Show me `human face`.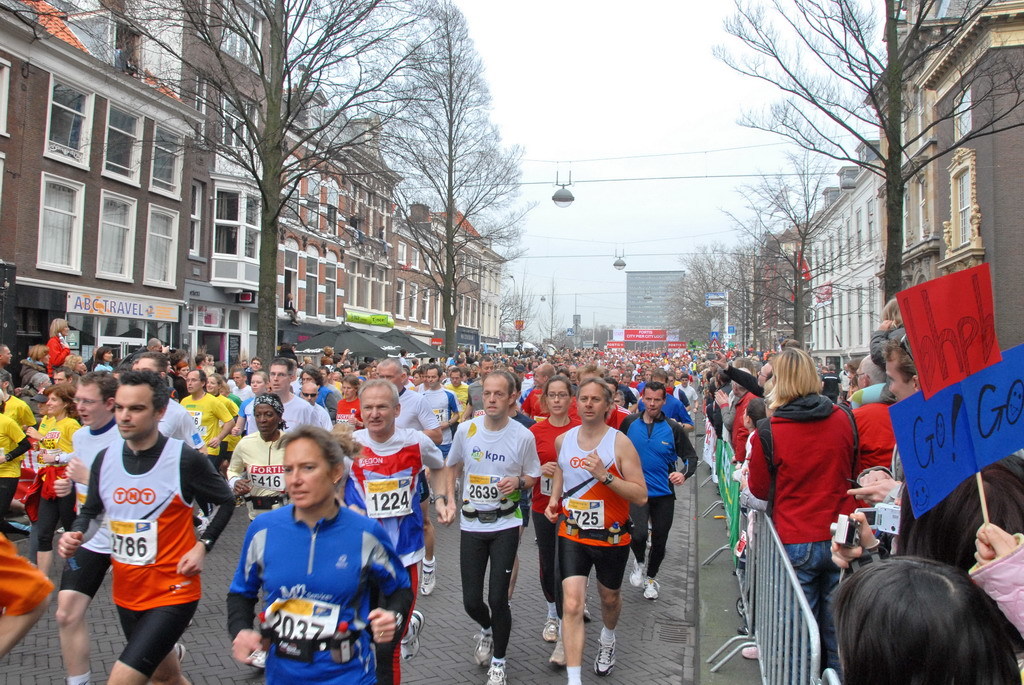
`human face` is here: 48 394 63 415.
